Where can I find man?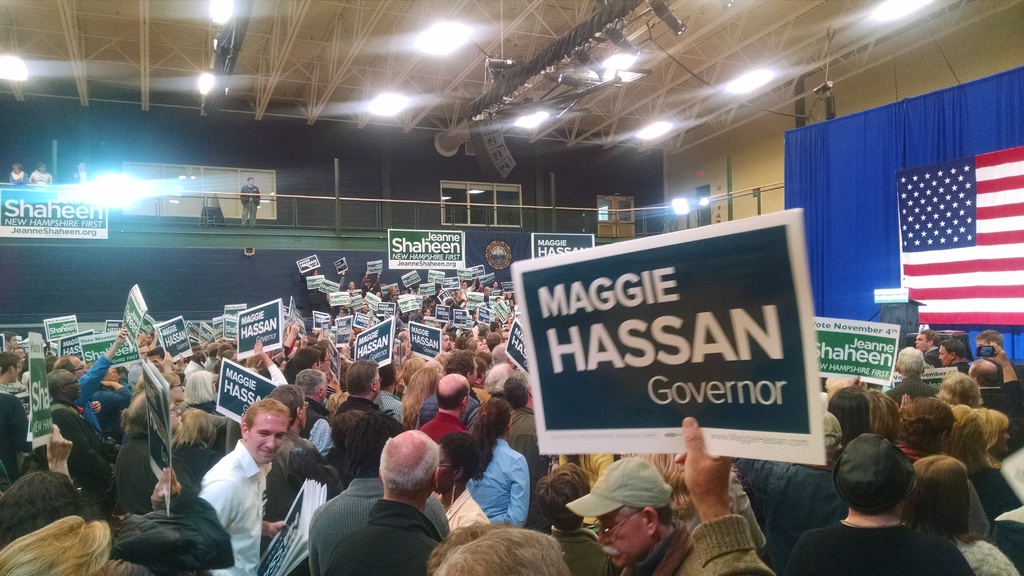
You can find it at BBox(500, 369, 552, 532).
